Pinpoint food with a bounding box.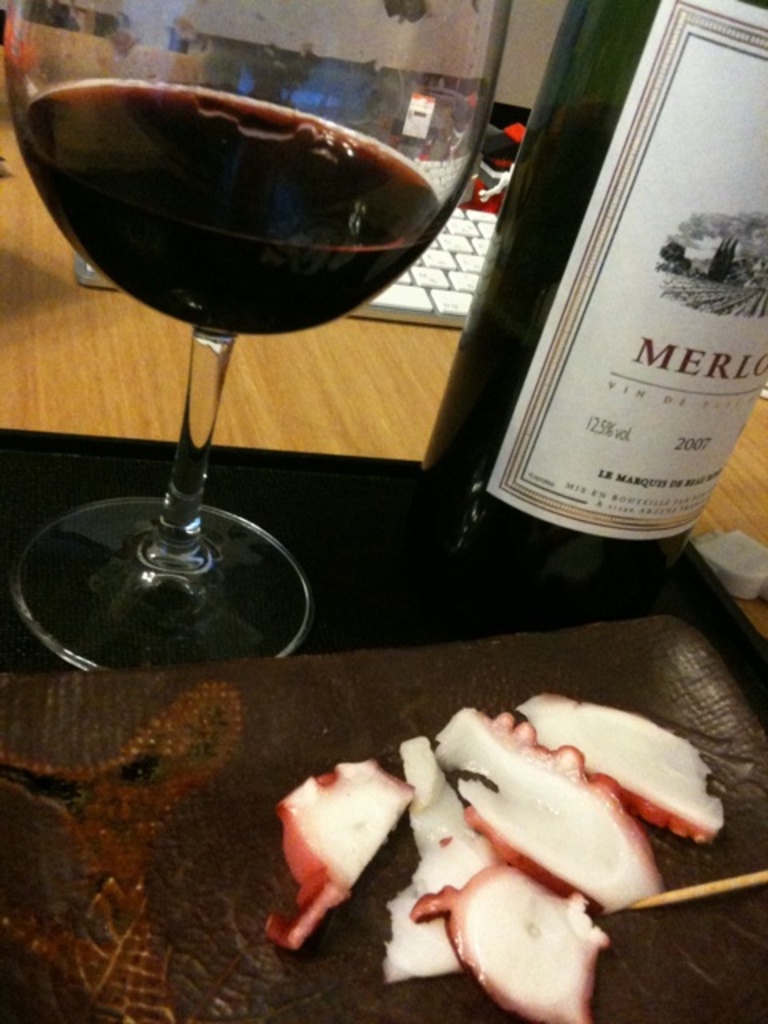
[520,693,726,843].
